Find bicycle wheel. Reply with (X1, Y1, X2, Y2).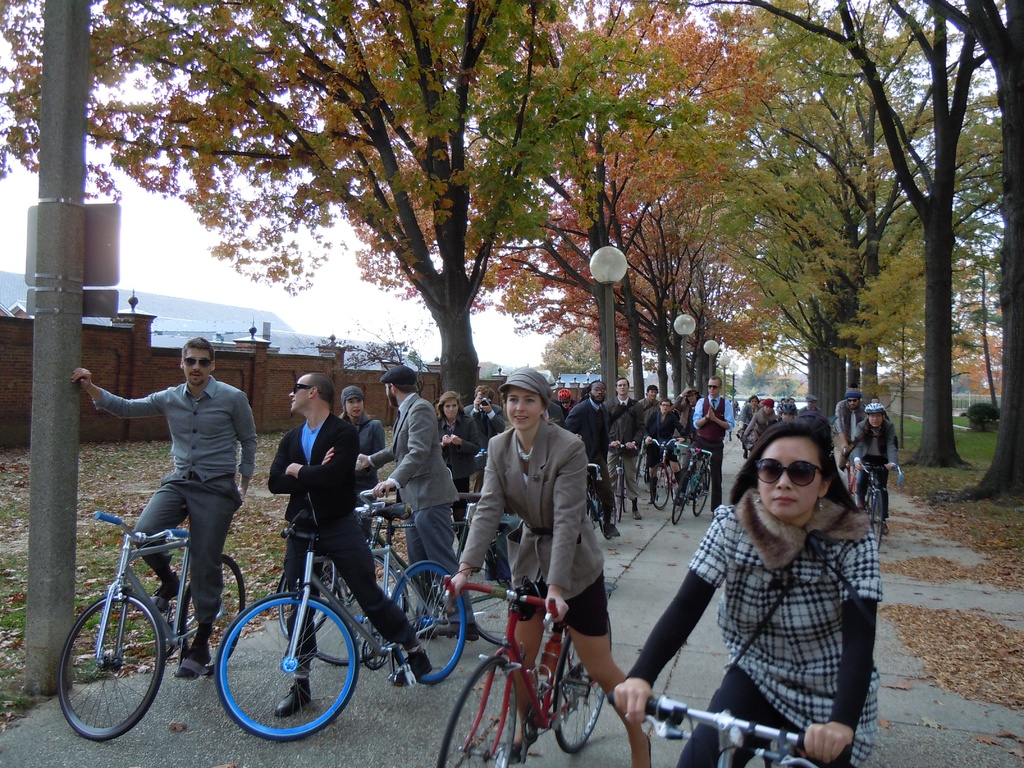
(314, 548, 405, 666).
